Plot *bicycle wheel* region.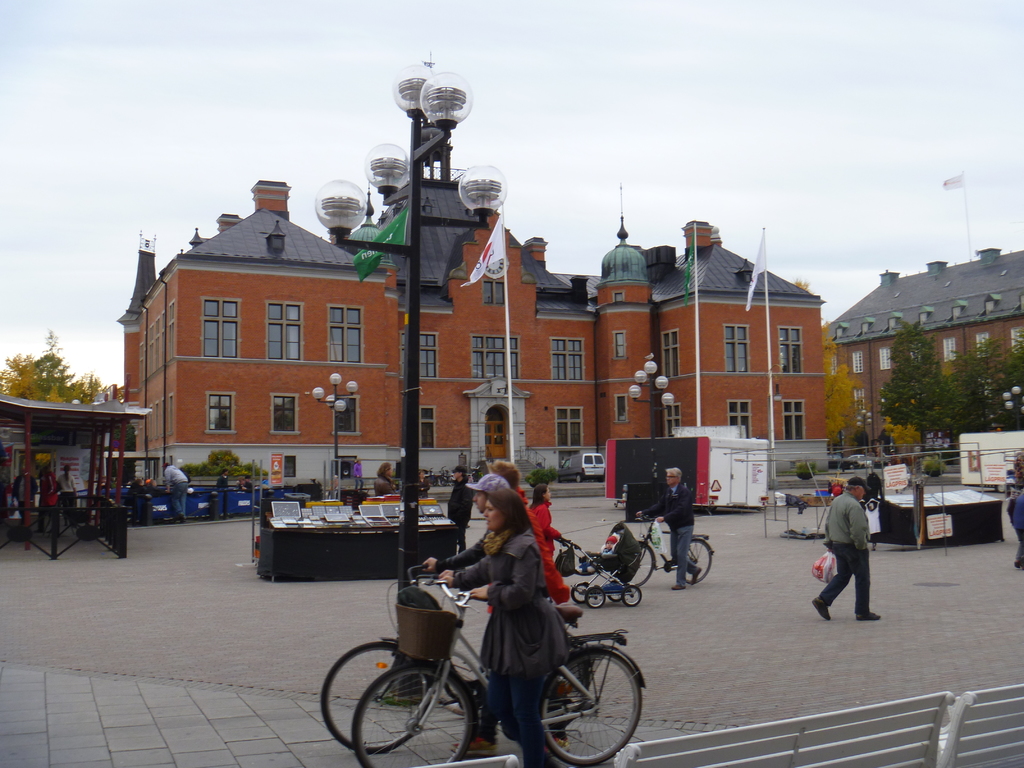
Plotted at locate(553, 639, 595, 733).
